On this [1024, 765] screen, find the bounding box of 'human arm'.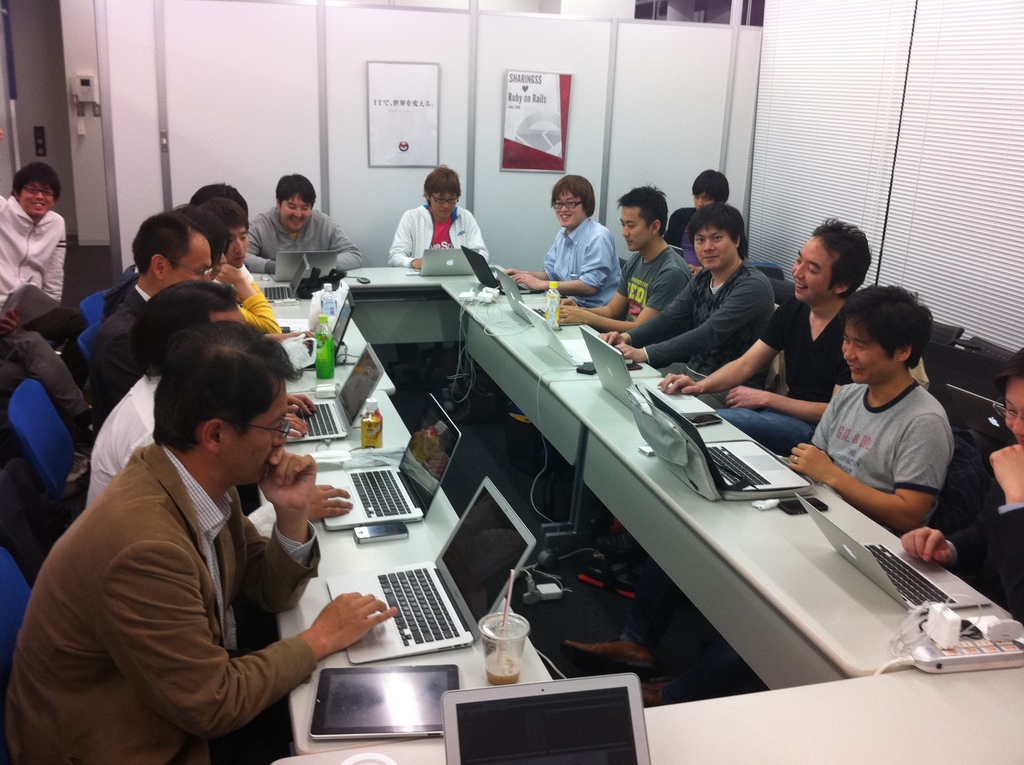
Bounding box: {"x1": 280, "y1": 390, "x2": 320, "y2": 415}.
